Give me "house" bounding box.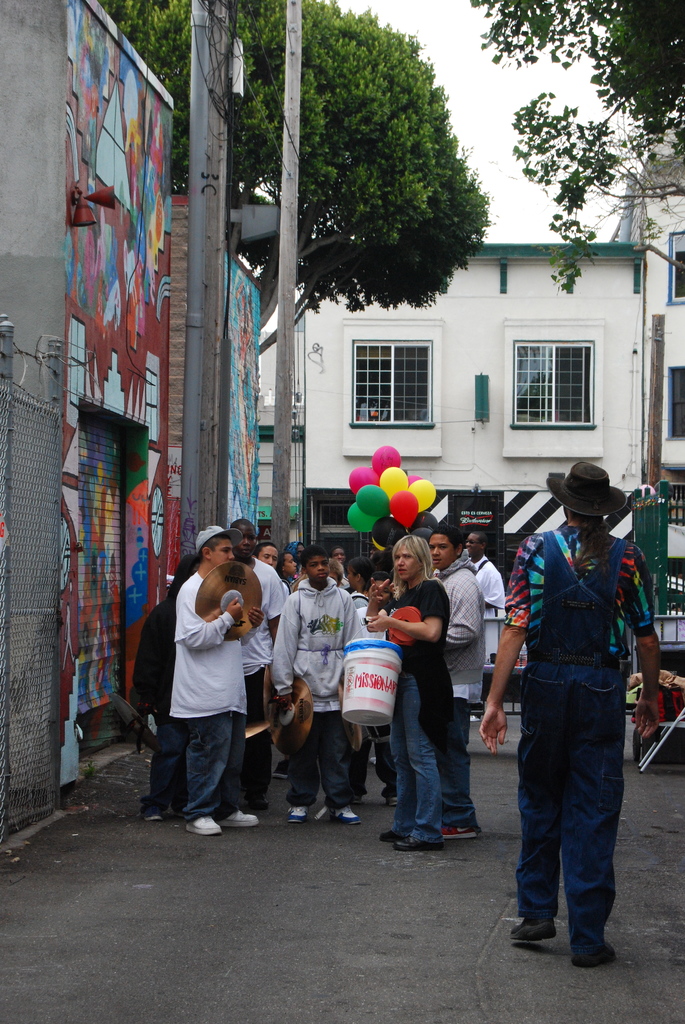
box(607, 118, 684, 648).
